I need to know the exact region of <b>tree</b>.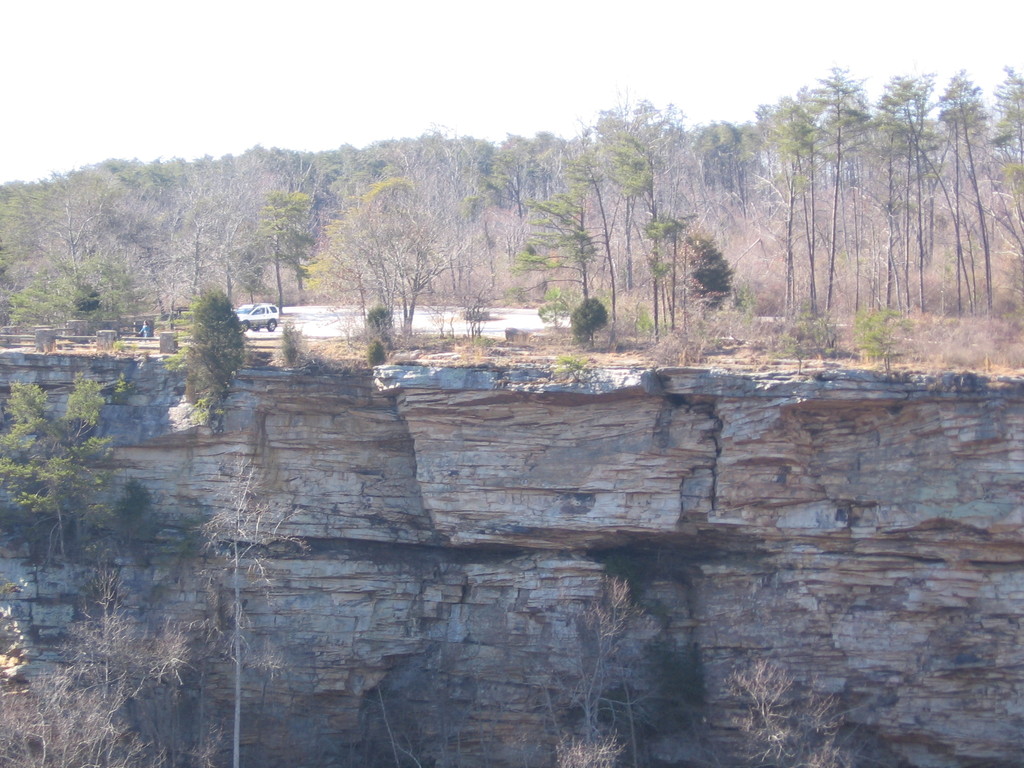
Region: 255,186,313,310.
